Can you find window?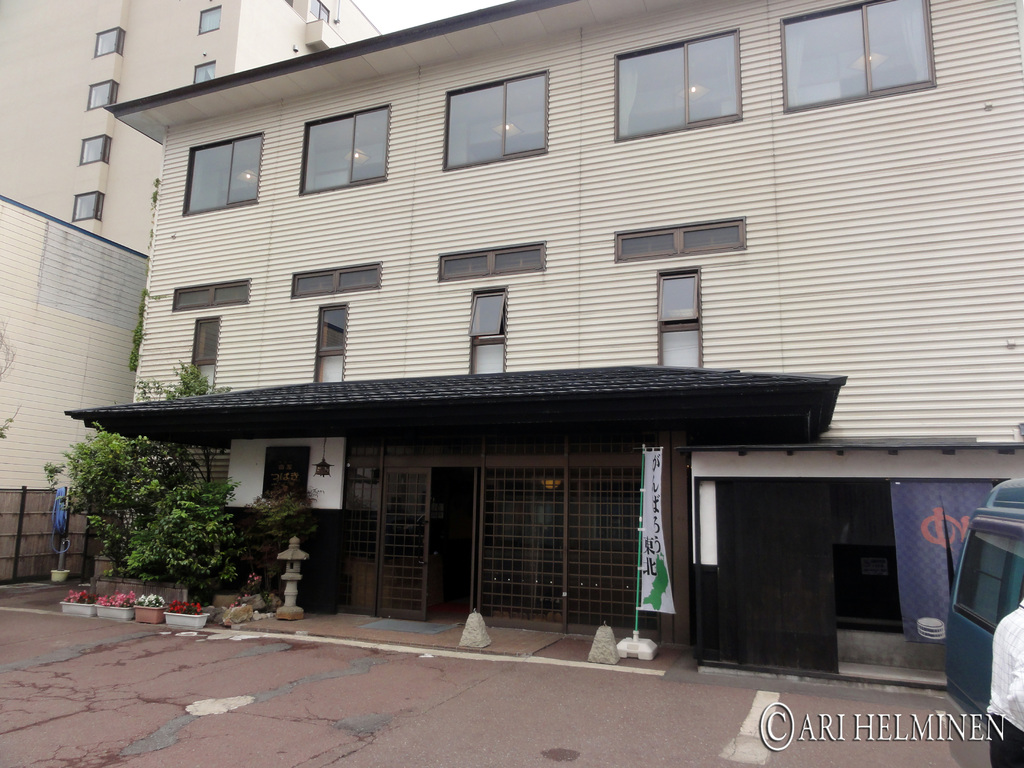
Yes, bounding box: 613 221 743 262.
